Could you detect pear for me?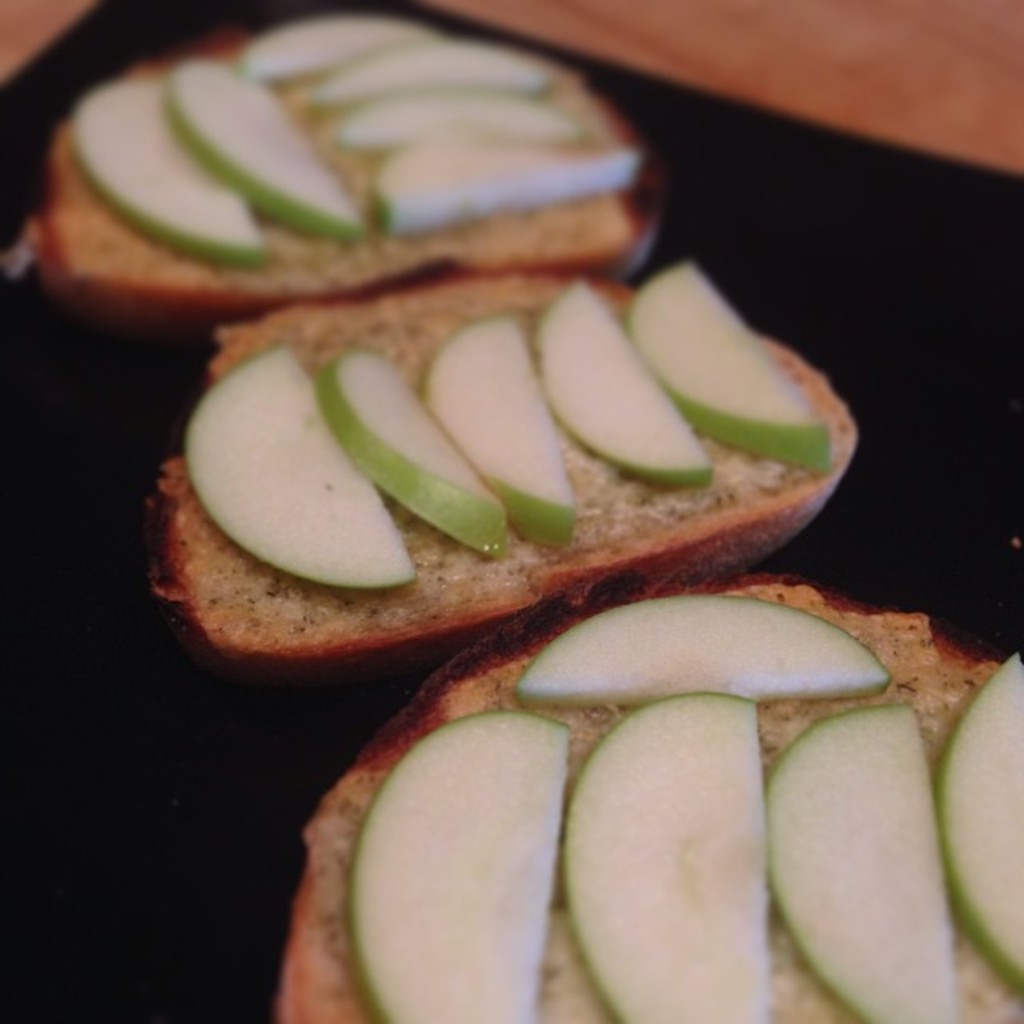
Detection result: (x1=381, y1=123, x2=640, y2=245).
